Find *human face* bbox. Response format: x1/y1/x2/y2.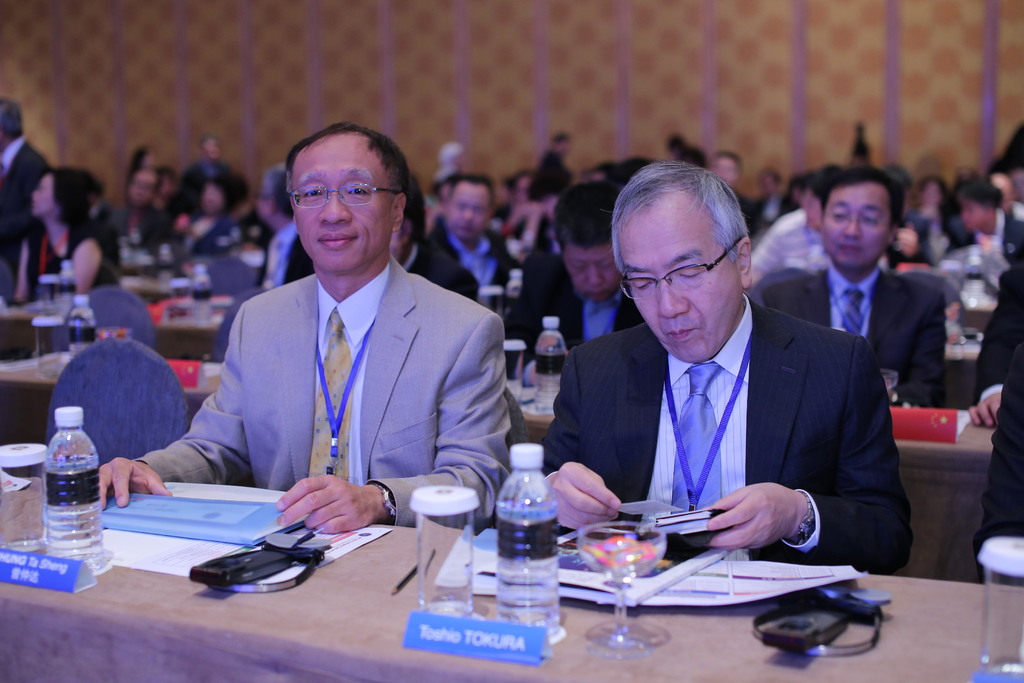
30/169/56/217.
